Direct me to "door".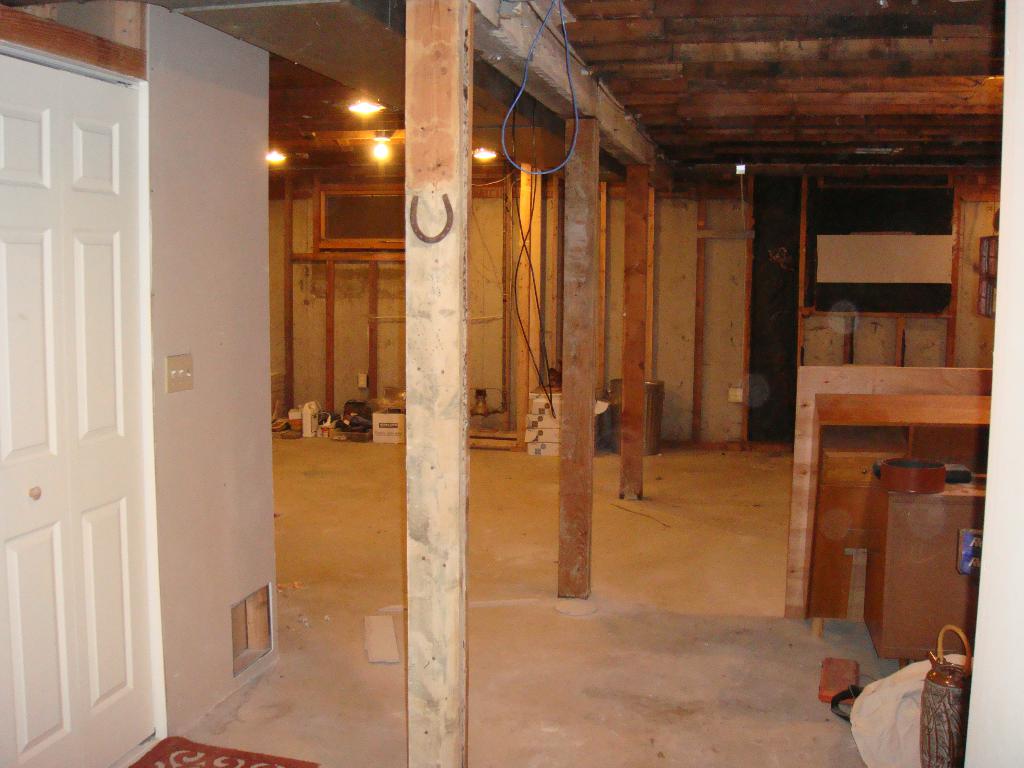
Direction: <bbox>20, 45, 209, 764</bbox>.
